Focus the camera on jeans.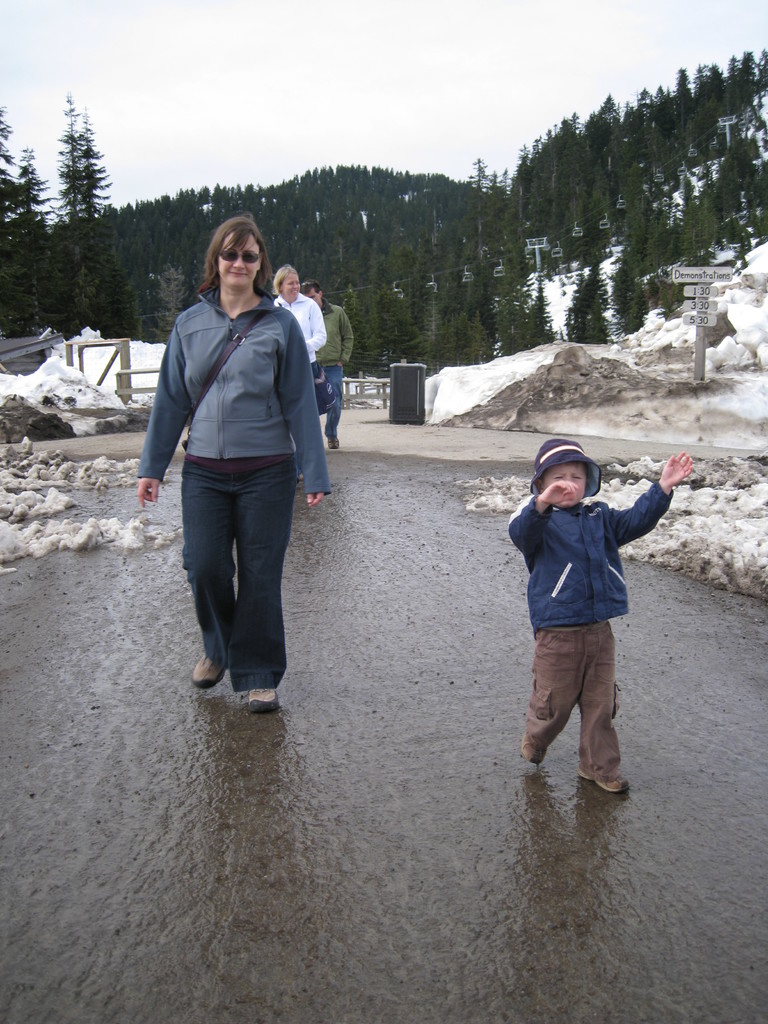
Focus region: locate(176, 461, 295, 694).
